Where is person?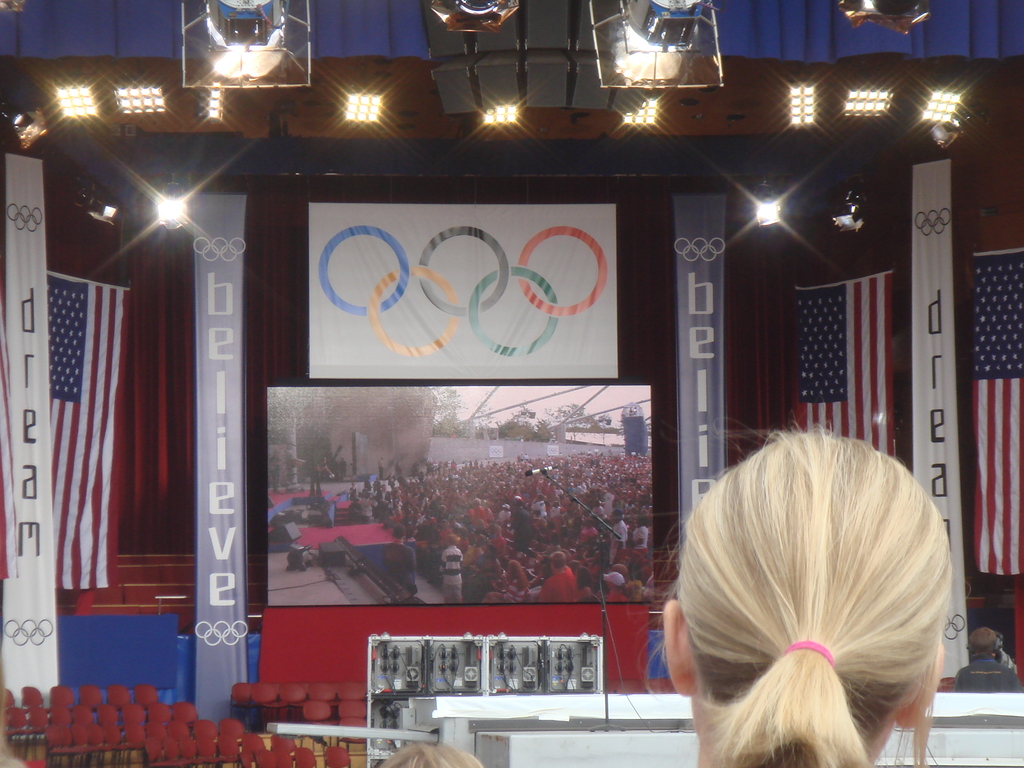
(left=306, top=444, right=342, bottom=488).
